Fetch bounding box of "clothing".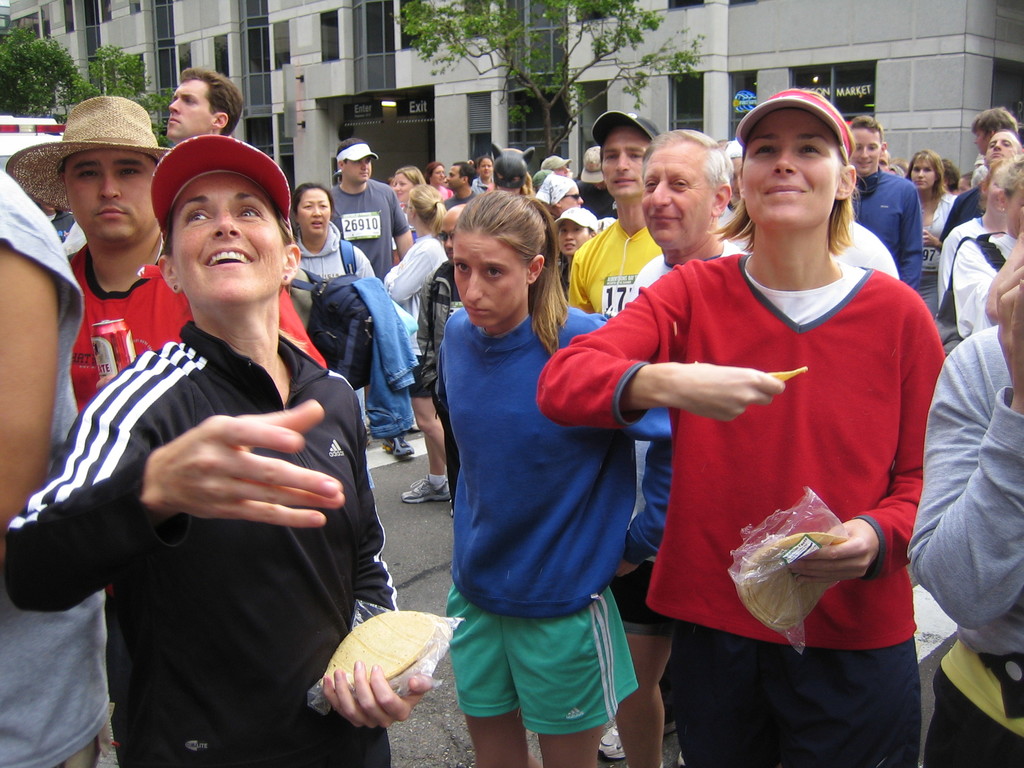
Bbox: left=323, top=170, right=411, bottom=276.
